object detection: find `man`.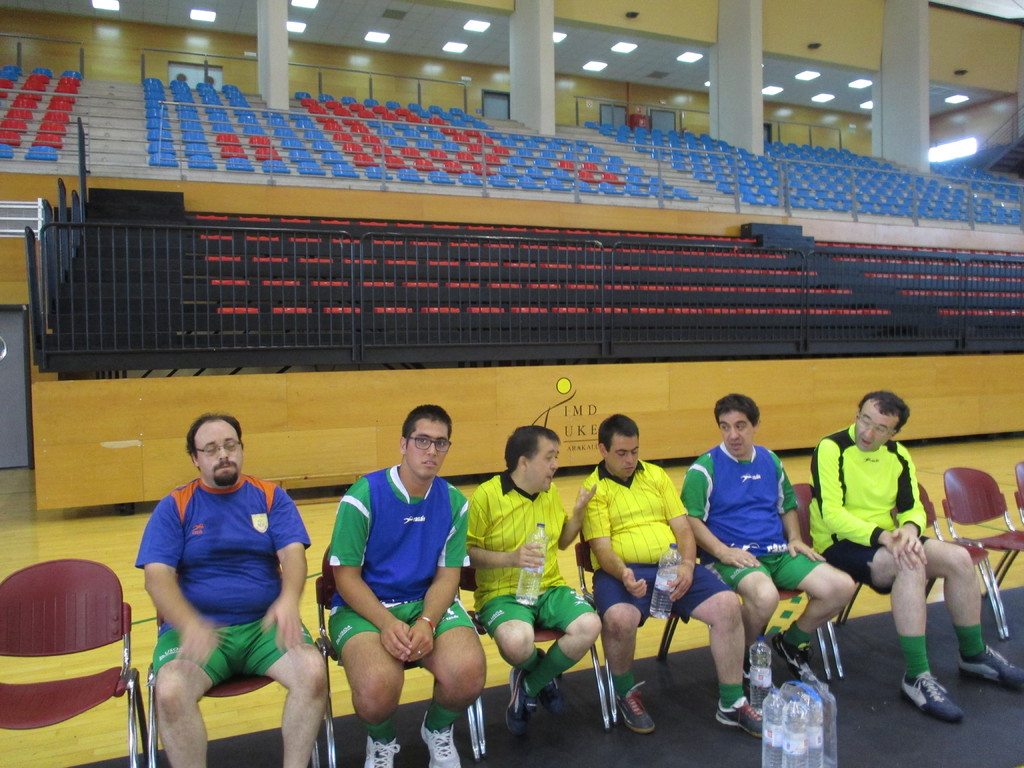
(x1=811, y1=388, x2=1023, y2=724).
